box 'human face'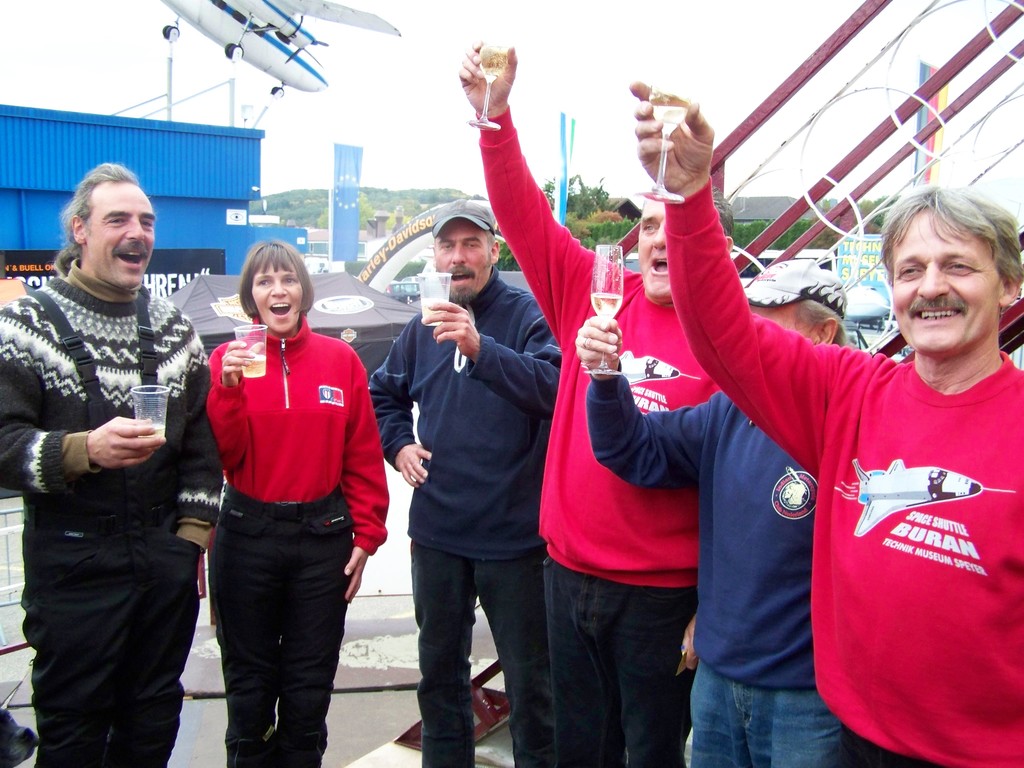
Rect(253, 262, 306, 331)
